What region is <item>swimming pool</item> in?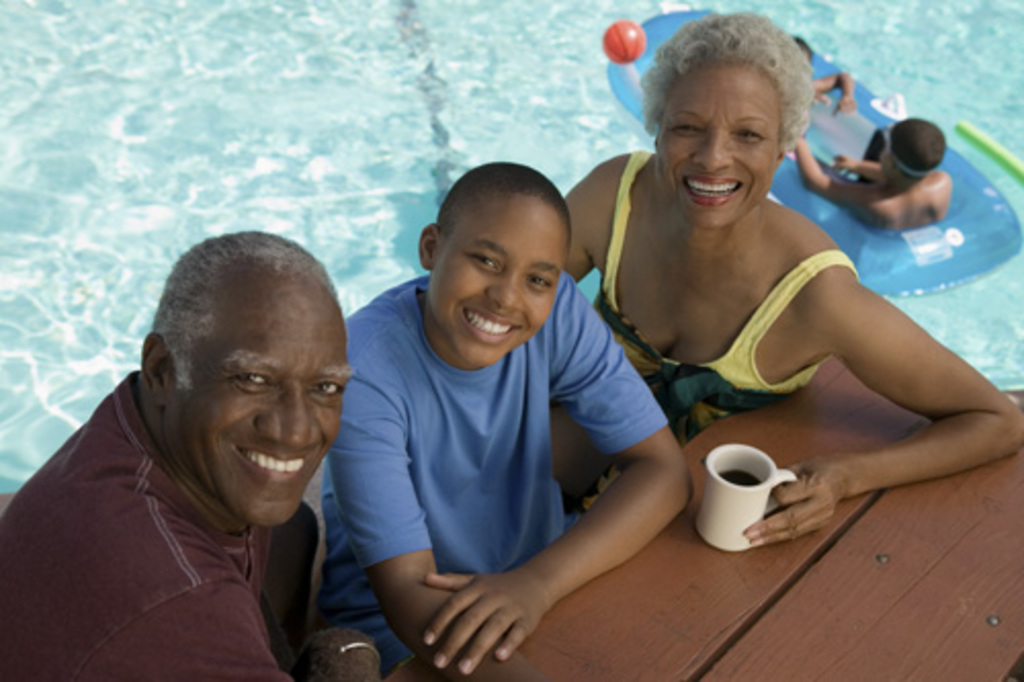
left=0, top=0, right=1022, bottom=494.
